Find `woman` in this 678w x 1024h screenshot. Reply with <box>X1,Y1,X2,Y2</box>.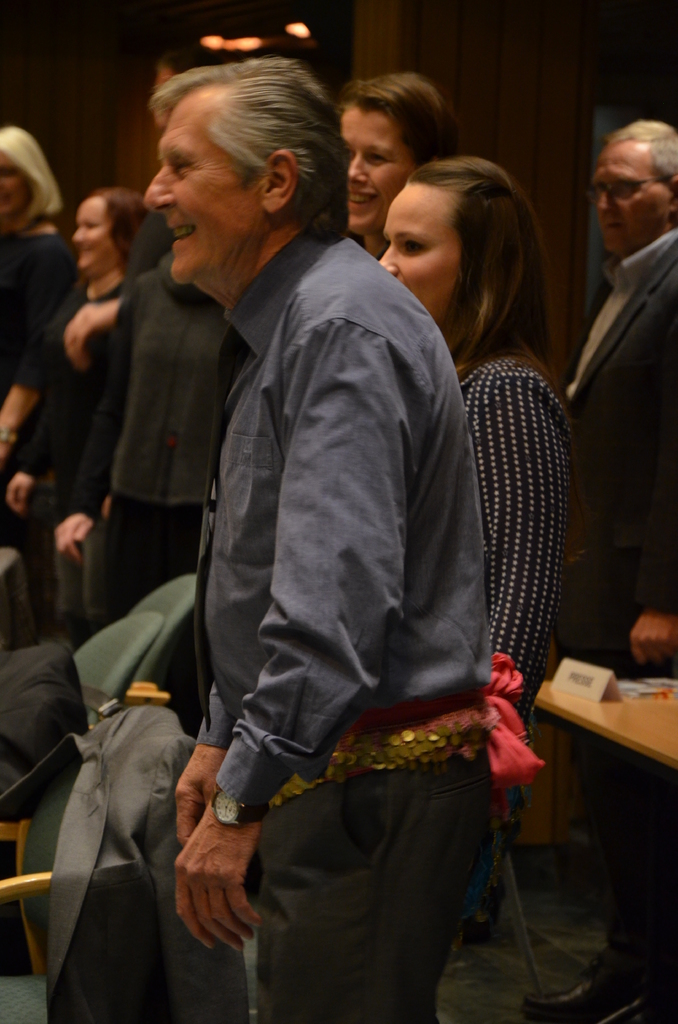
<box>0,123,83,644</box>.
